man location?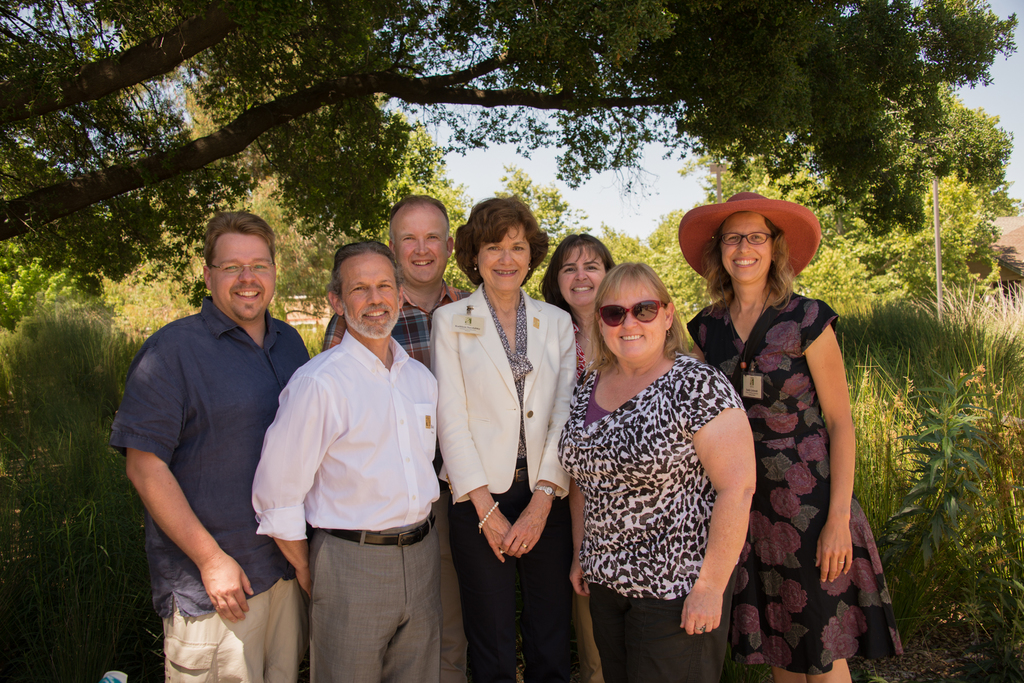
250:241:442:682
